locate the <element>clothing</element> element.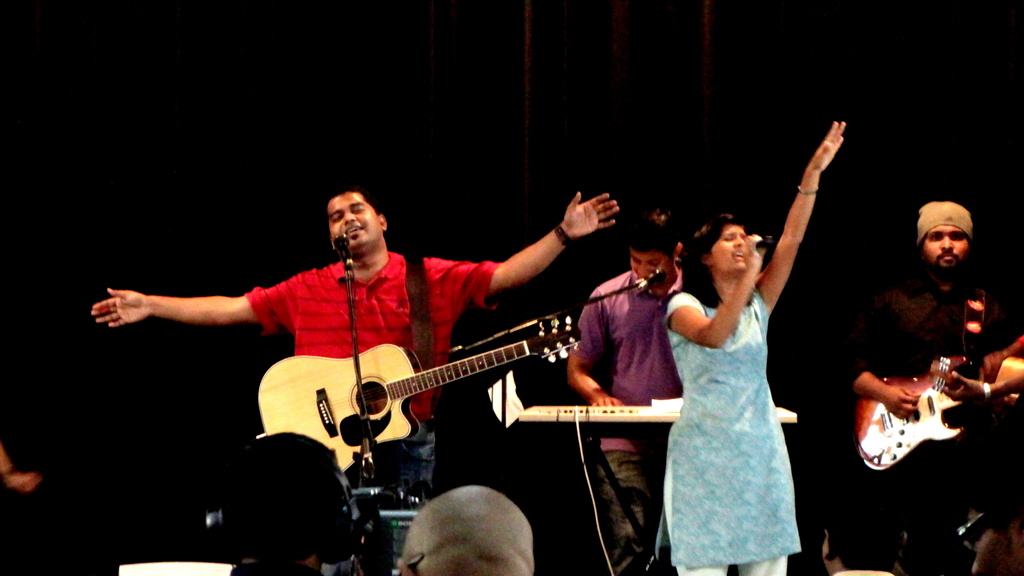
Element bbox: region(669, 287, 803, 575).
